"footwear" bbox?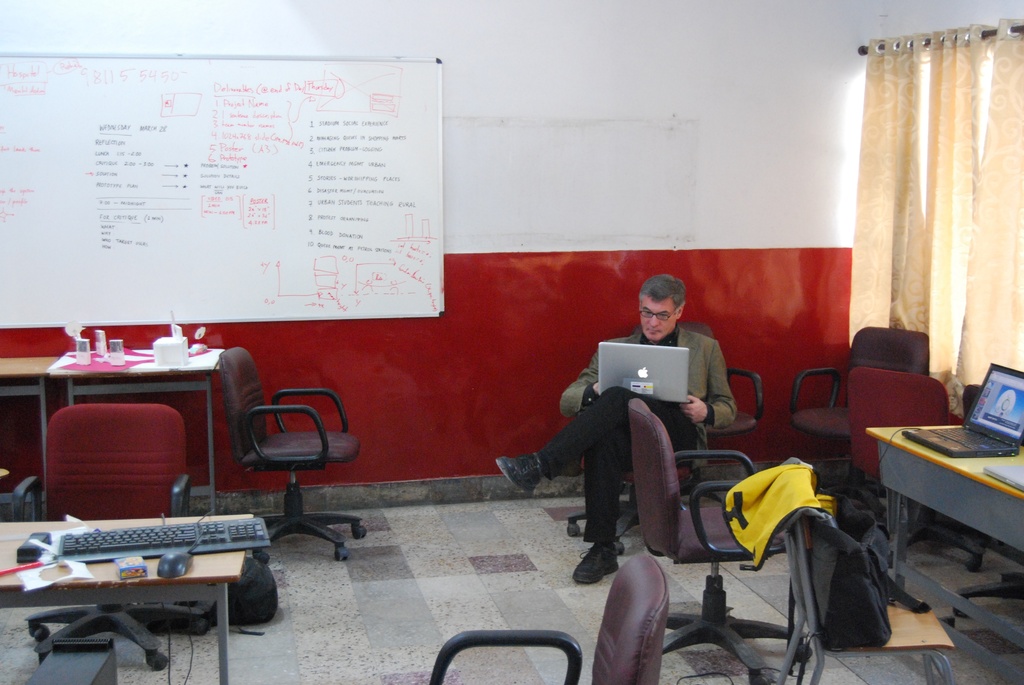
<bbox>494, 450, 539, 498</bbox>
